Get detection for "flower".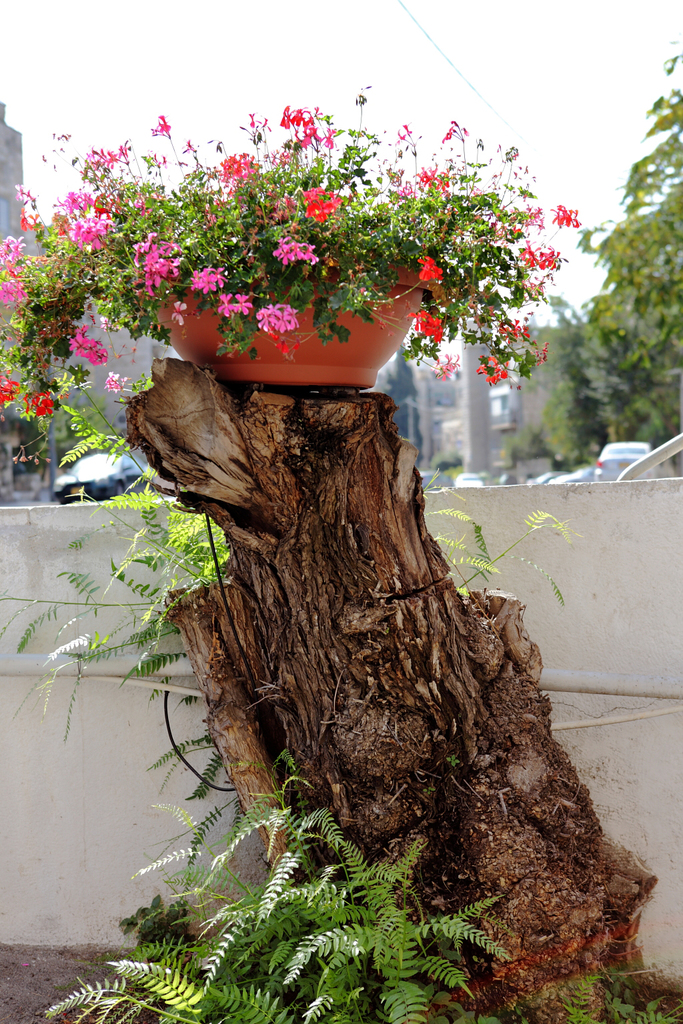
Detection: box(478, 349, 506, 386).
